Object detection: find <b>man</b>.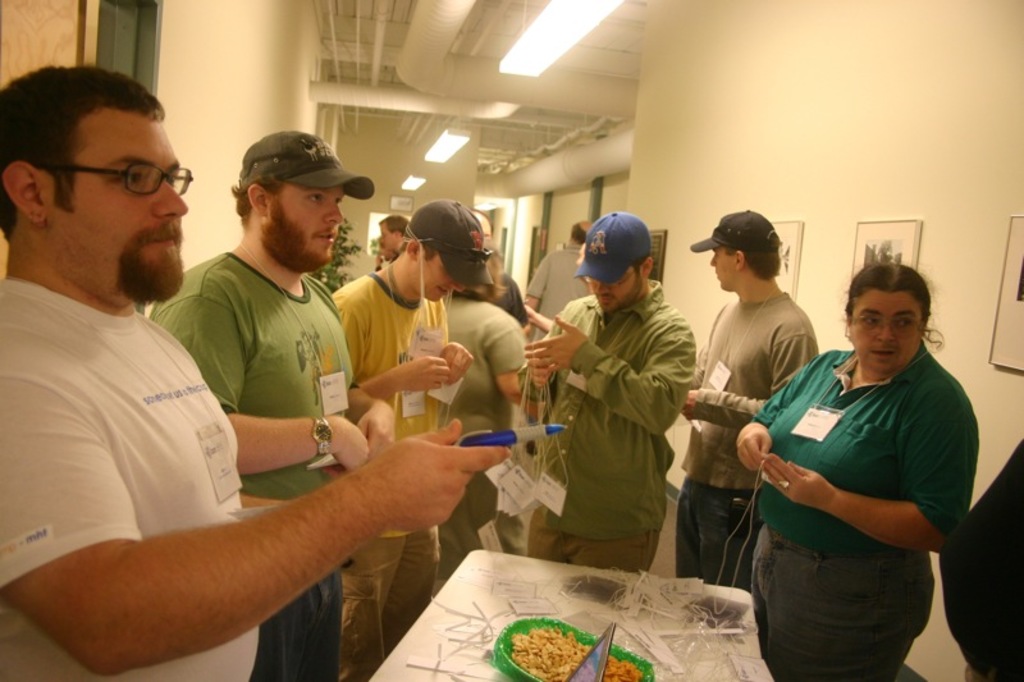
[left=733, top=264, right=982, bottom=681].
